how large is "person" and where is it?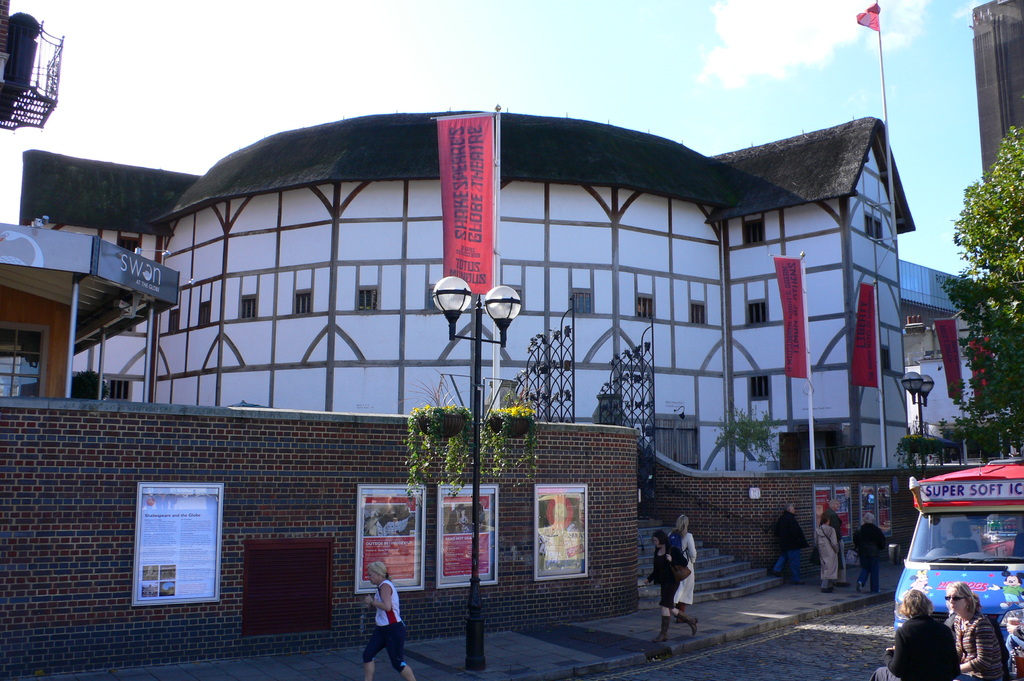
Bounding box: bbox=[362, 561, 412, 680].
